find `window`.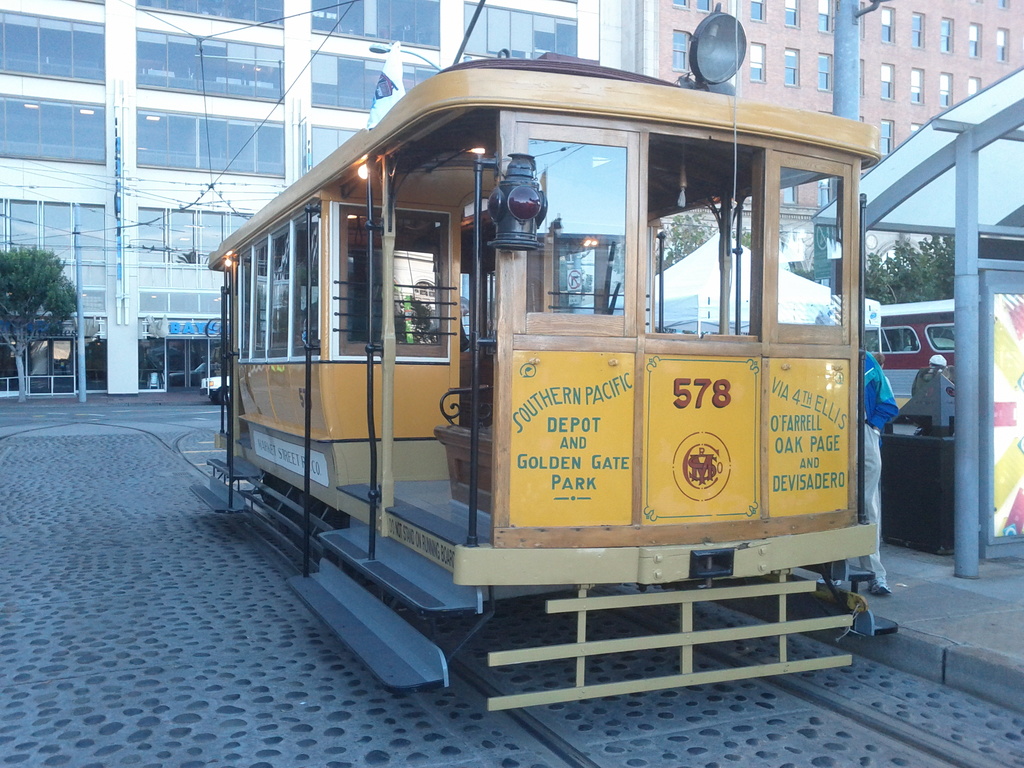
left=911, top=68, right=927, bottom=106.
